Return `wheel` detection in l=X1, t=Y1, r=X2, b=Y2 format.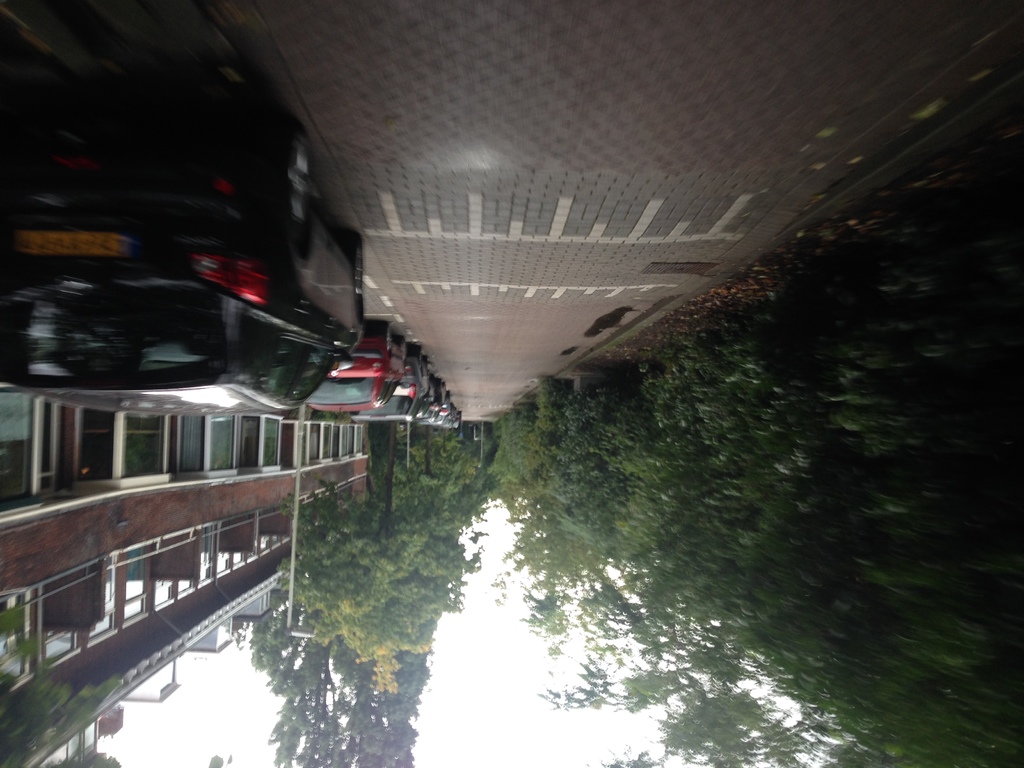
l=349, t=225, r=366, b=298.
